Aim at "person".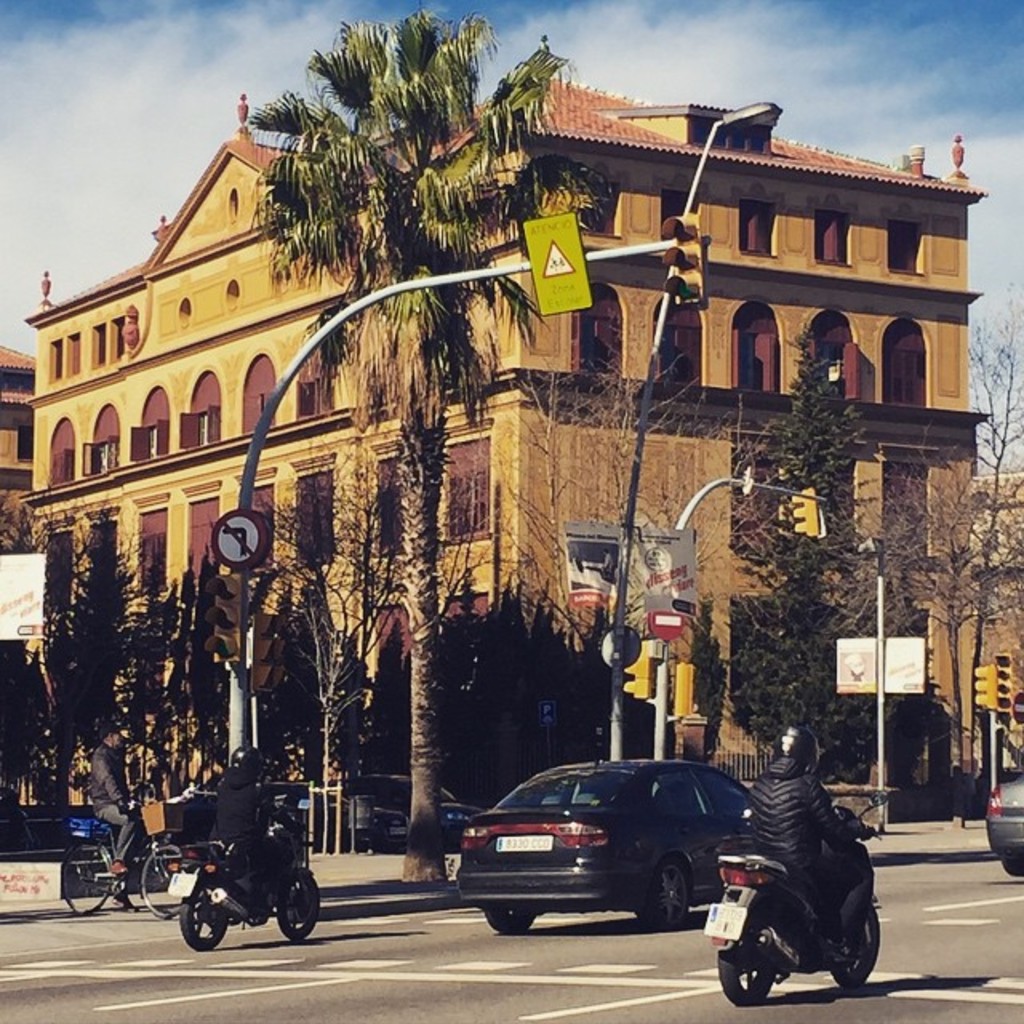
Aimed at x1=88, y1=718, x2=139, y2=880.
